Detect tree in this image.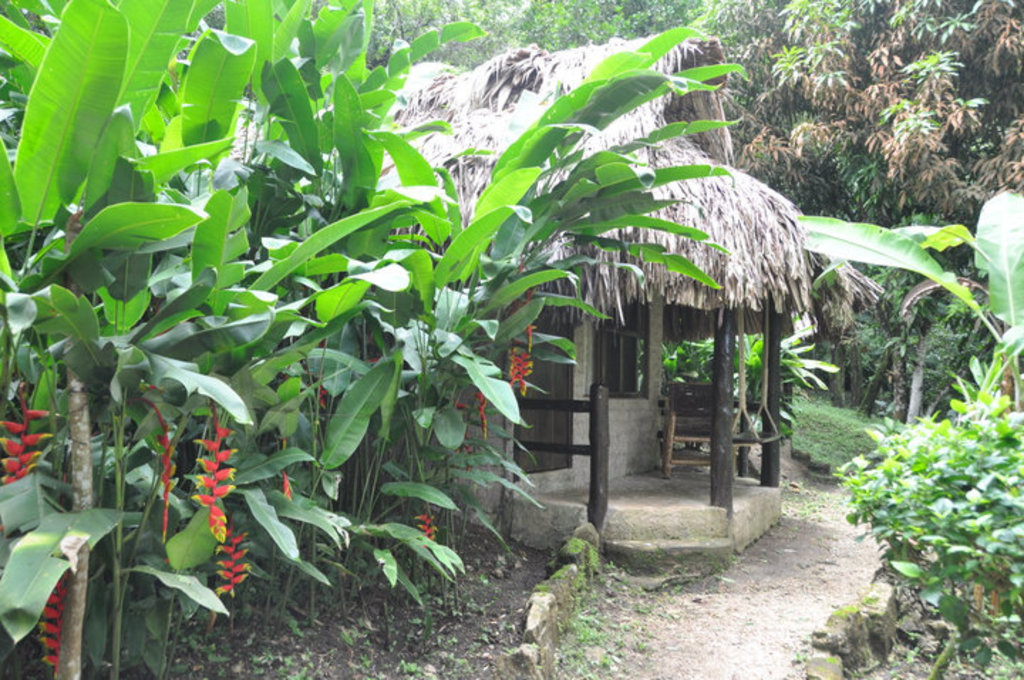
Detection: BBox(380, 0, 1023, 415).
